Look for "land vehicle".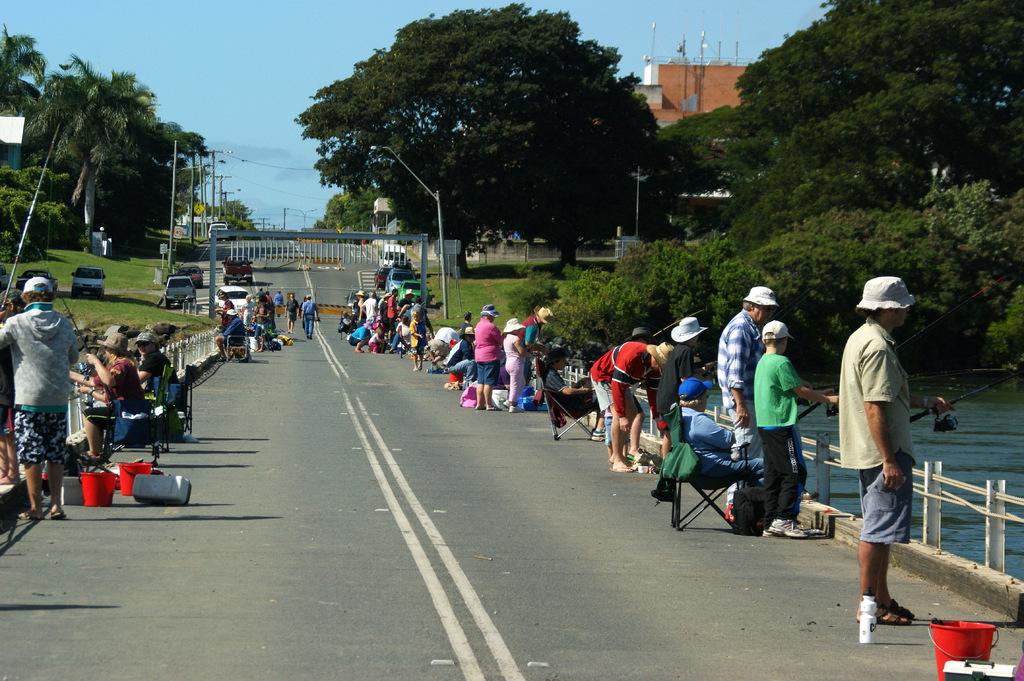
Found: (x1=390, y1=259, x2=414, y2=272).
